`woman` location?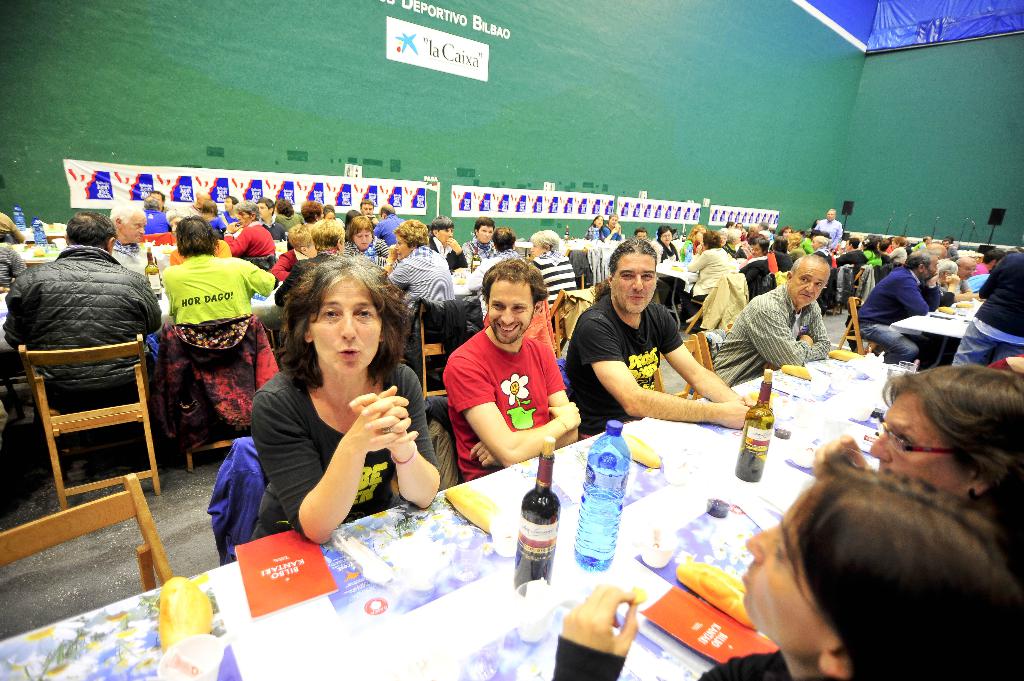
[264, 258, 444, 539]
